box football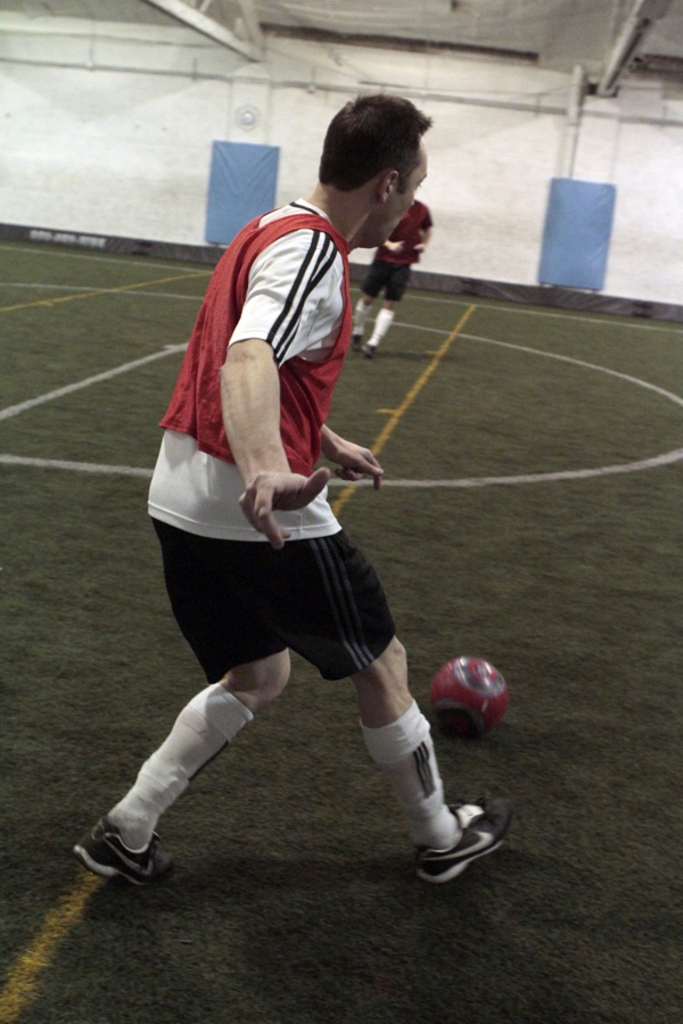
left=428, top=650, right=513, bottom=732
